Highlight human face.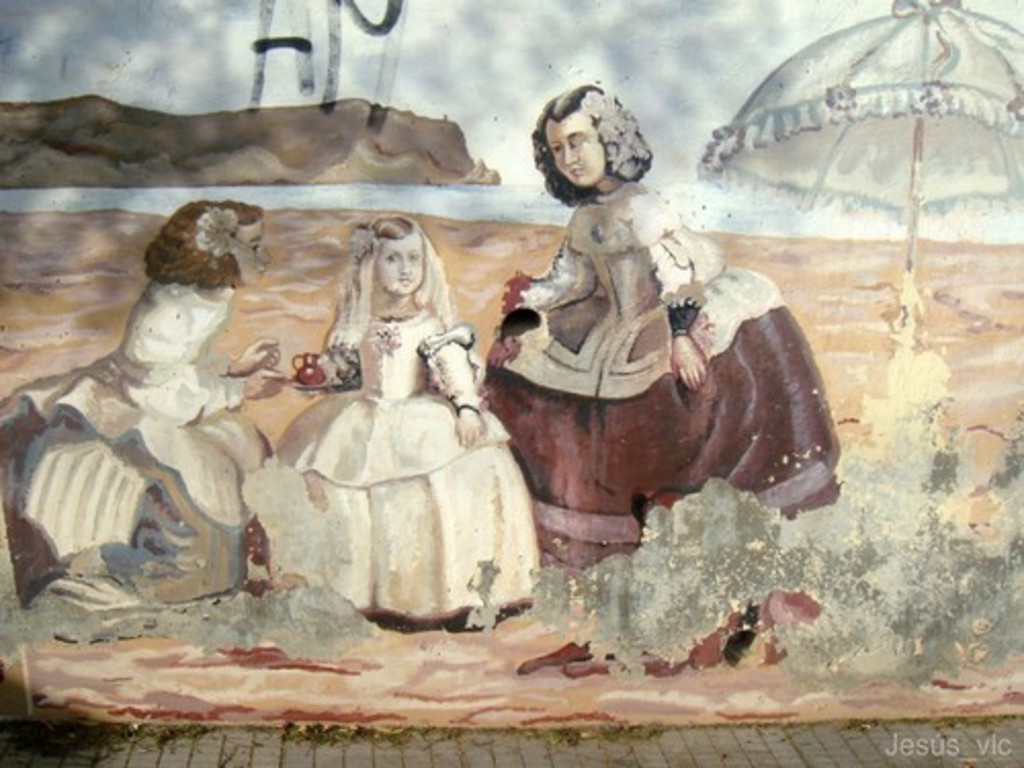
Highlighted region: [x1=229, y1=217, x2=274, y2=287].
